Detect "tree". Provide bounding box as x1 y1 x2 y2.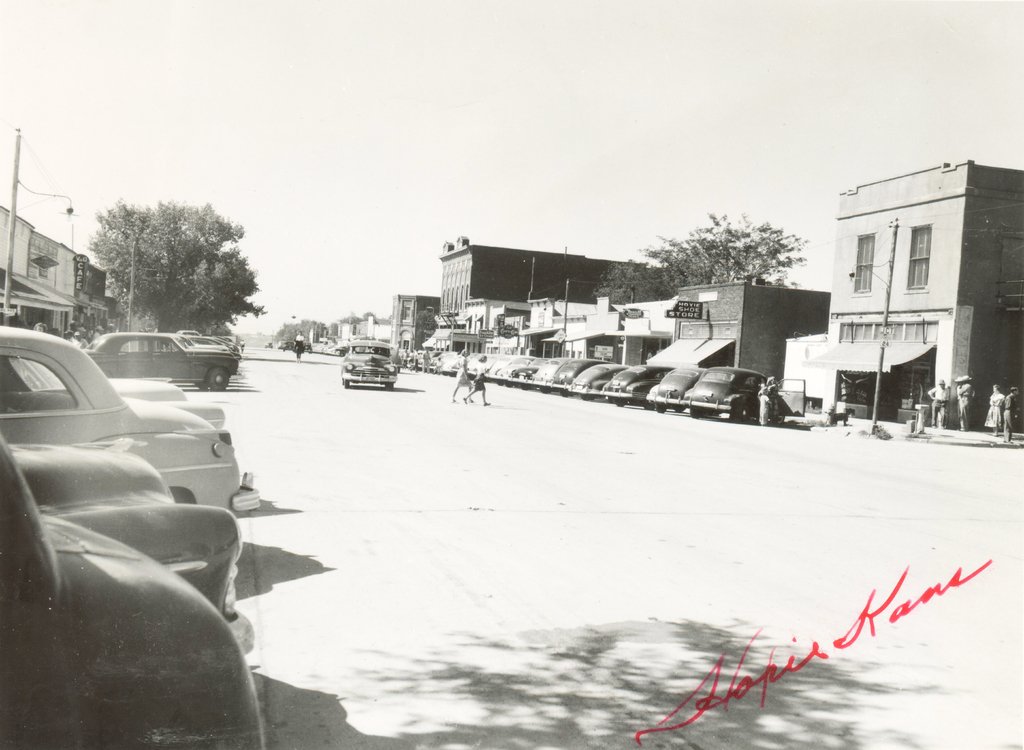
416 307 440 348.
